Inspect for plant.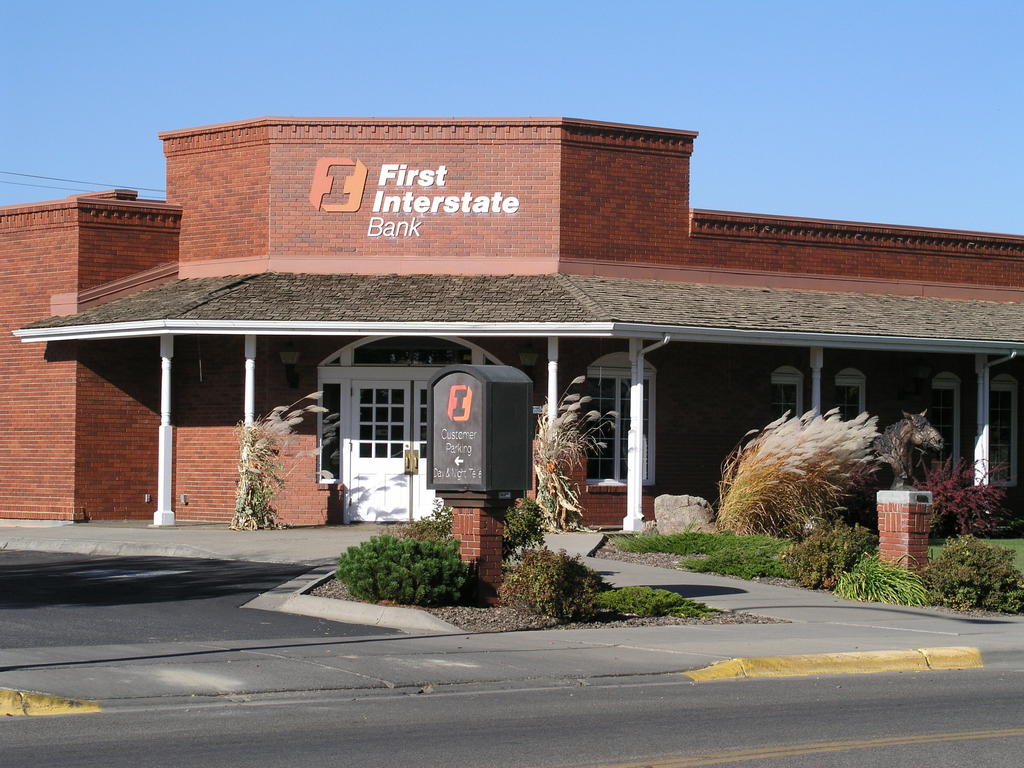
Inspection: x1=527 y1=375 x2=624 y2=534.
